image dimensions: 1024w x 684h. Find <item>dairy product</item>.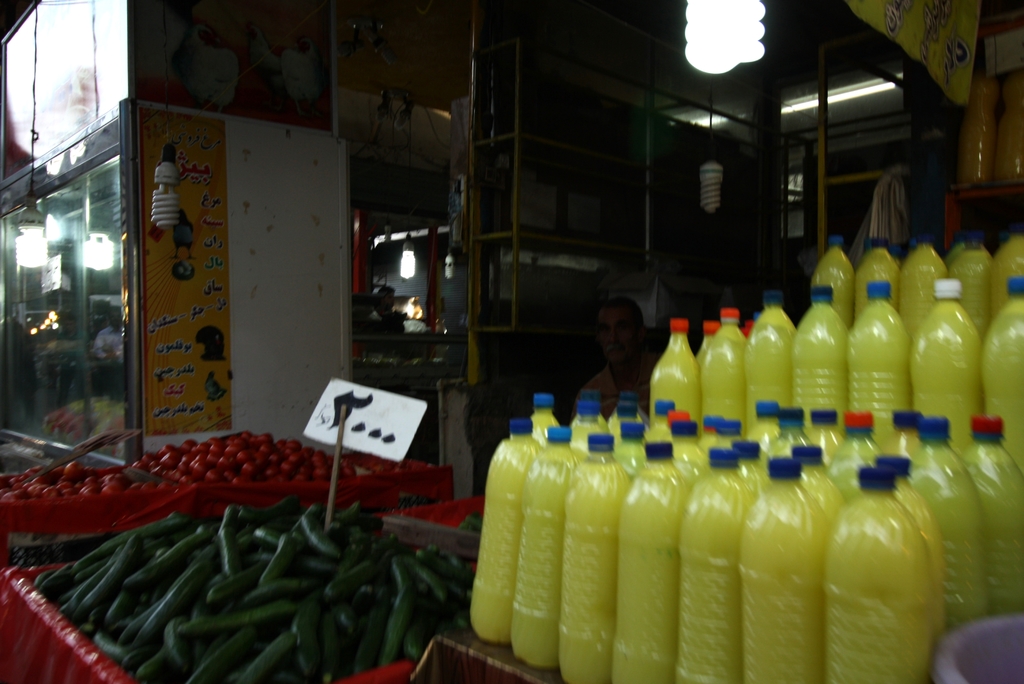
l=476, t=422, r=531, b=644.
